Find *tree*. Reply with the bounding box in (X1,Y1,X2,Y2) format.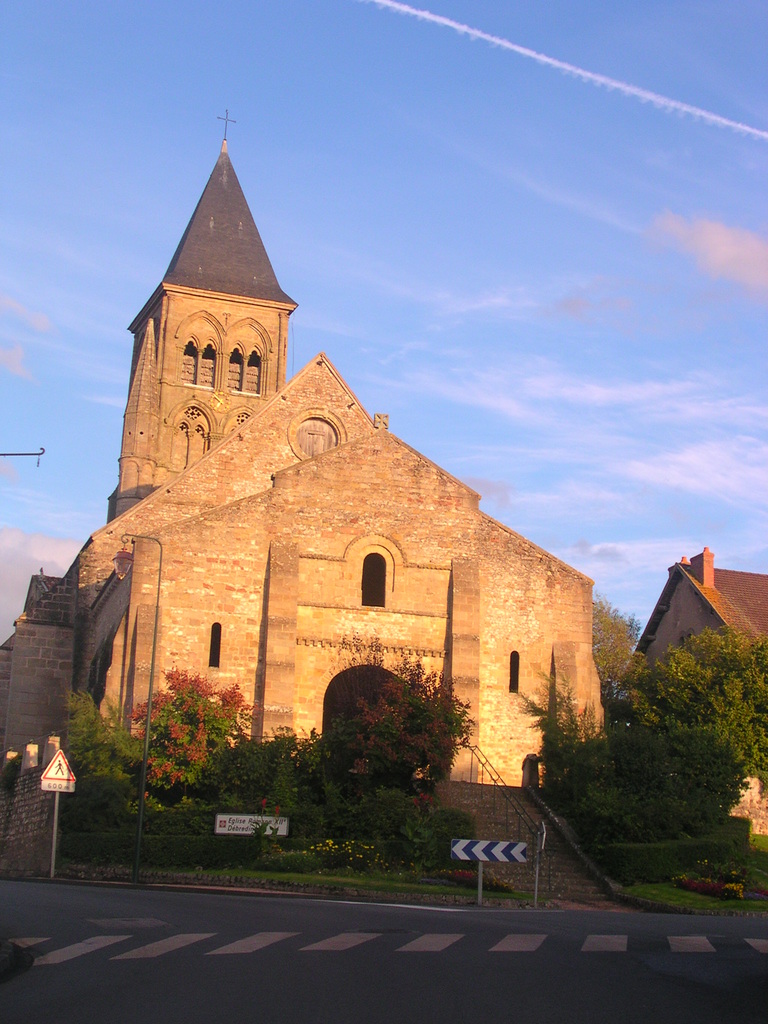
(513,590,767,854).
